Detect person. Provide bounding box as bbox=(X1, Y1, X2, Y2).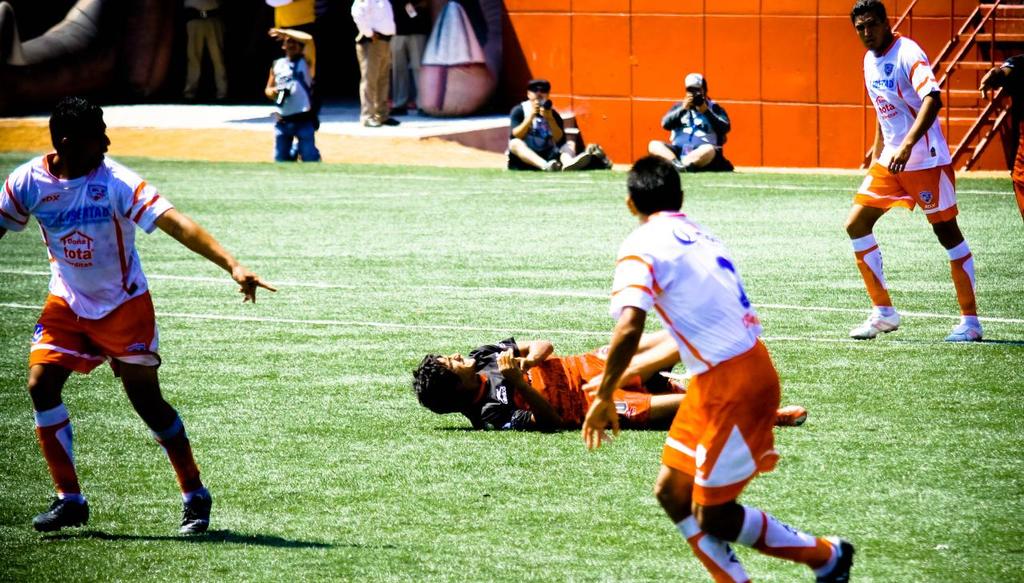
bbox=(504, 78, 605, 172).
